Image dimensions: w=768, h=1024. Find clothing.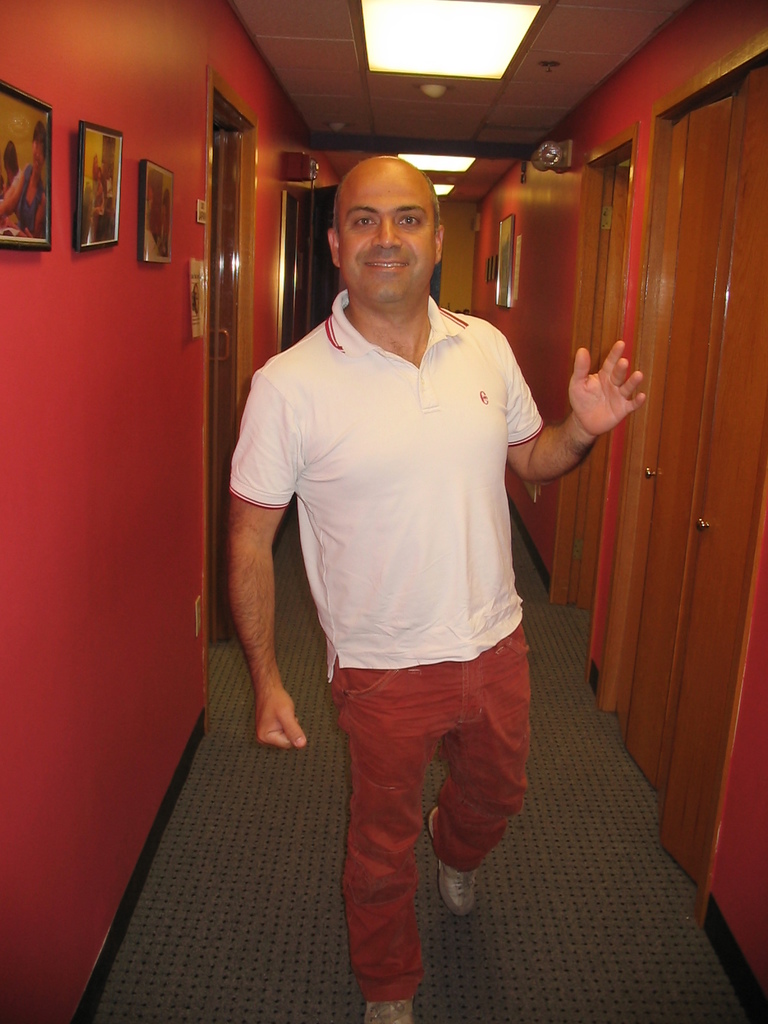
(left=224, top=287, right=530, bottom=1002).
